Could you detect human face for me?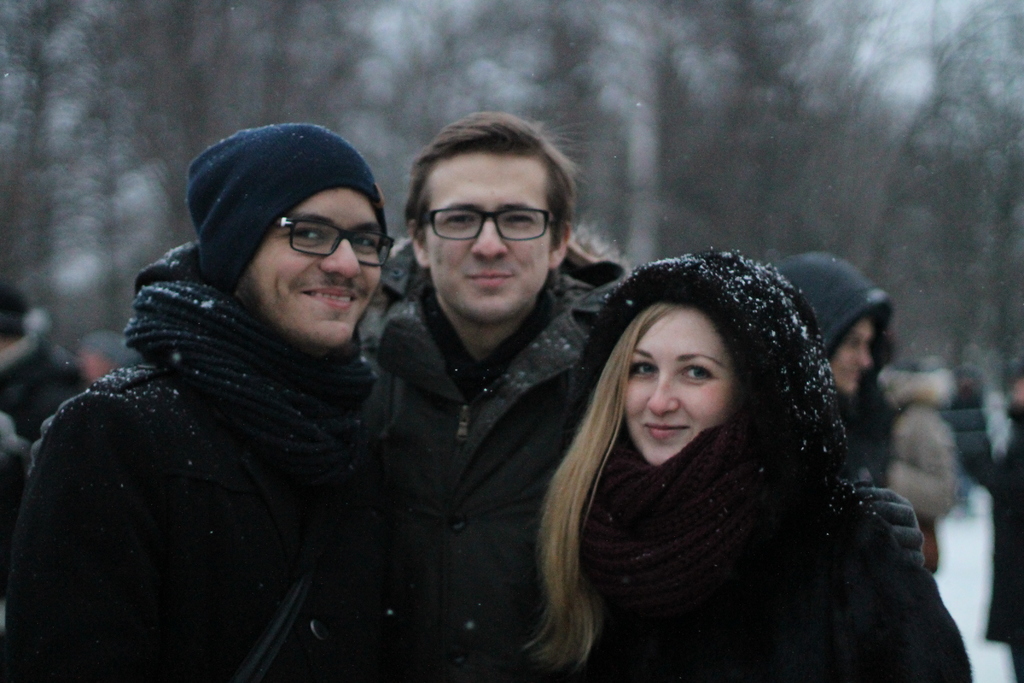
Detection result: bbox(625, 308, 742, 466).
